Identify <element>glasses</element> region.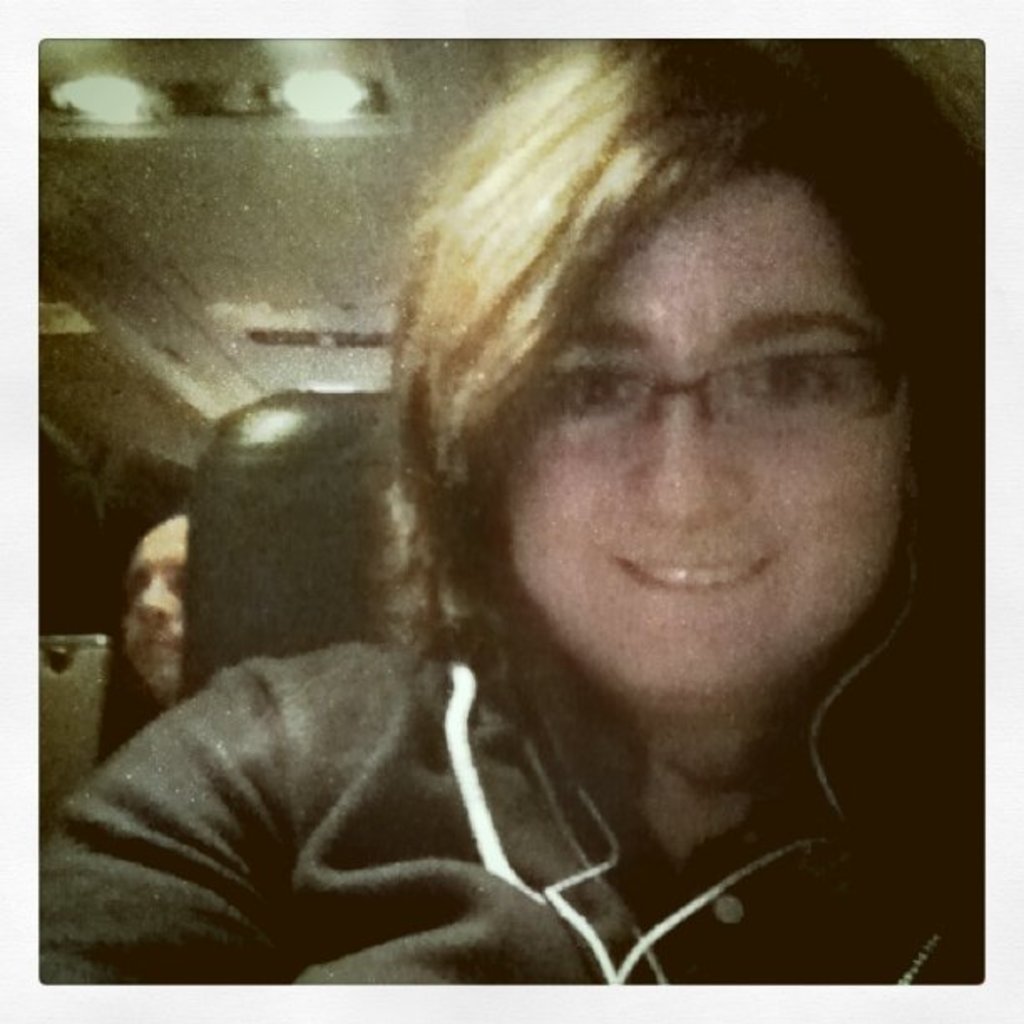
Region: crop(485, 310, 917, 467).
